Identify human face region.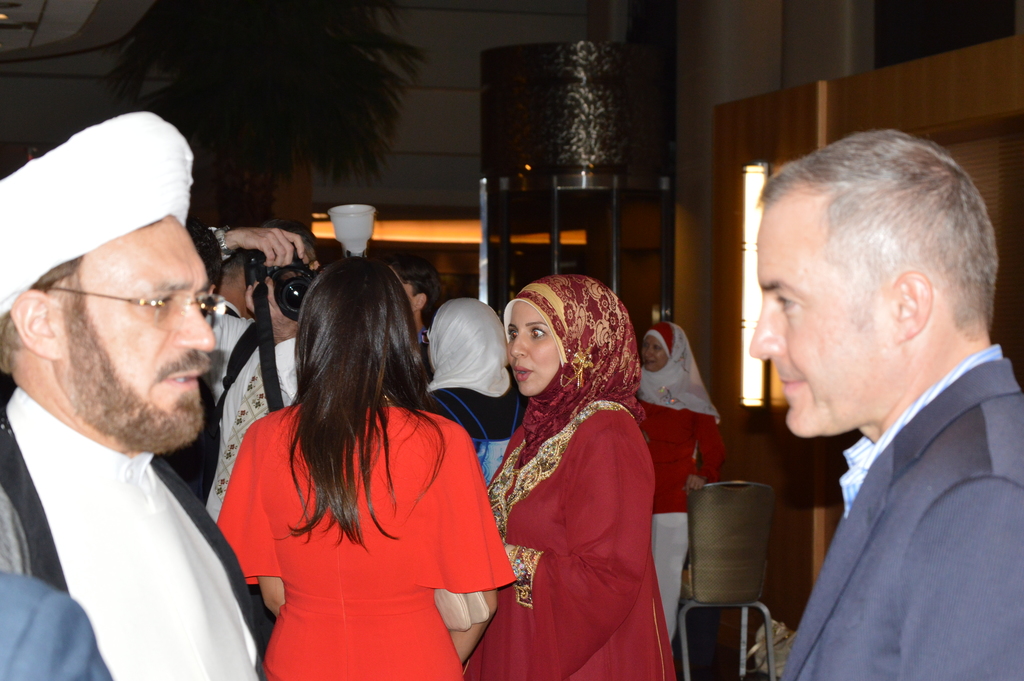
Region: 751:192:890:438.
